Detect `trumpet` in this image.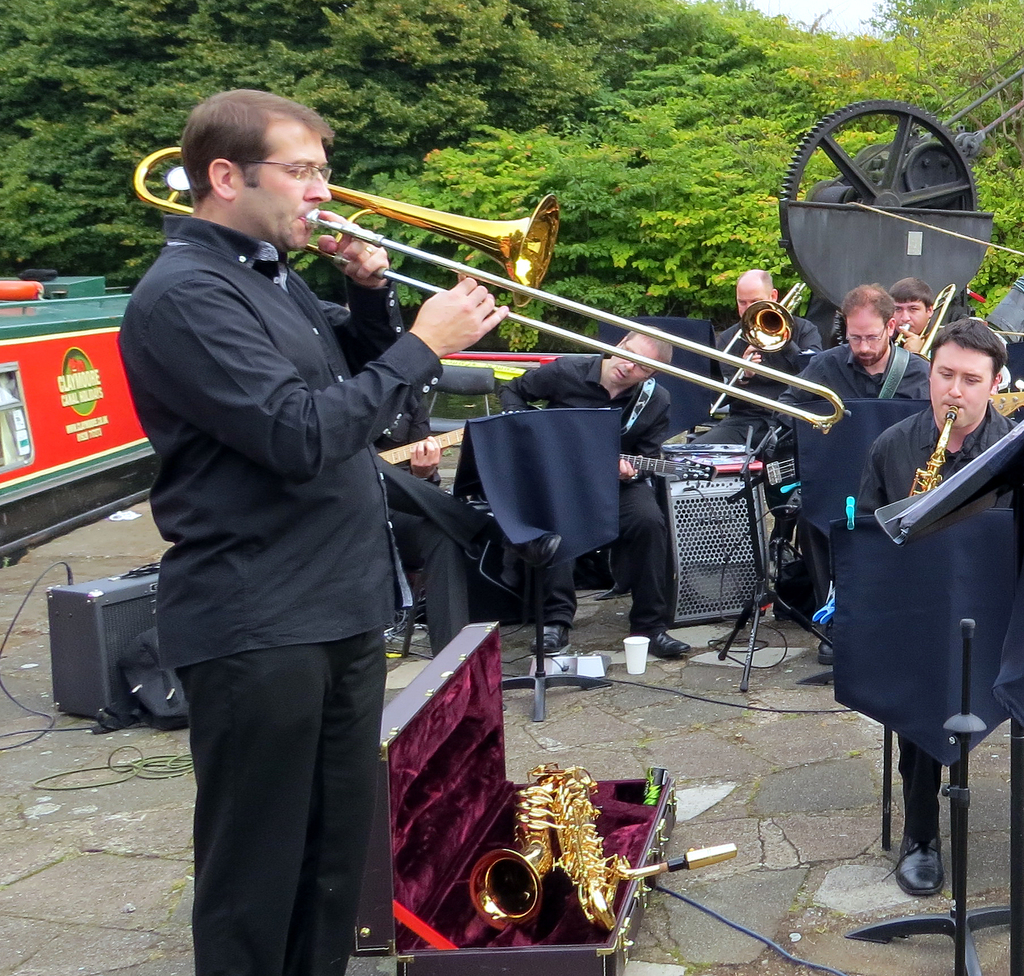
Detection: select_region(893, 281, 959, 361).
